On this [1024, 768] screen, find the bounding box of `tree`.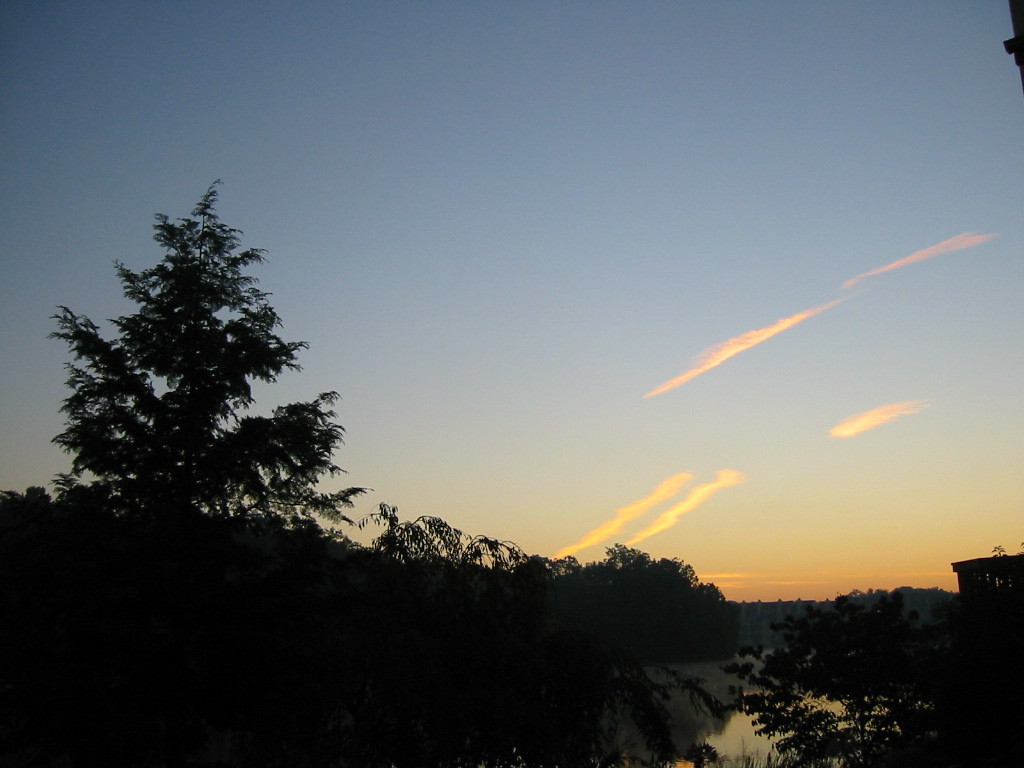
Bounding box: [x1=50, y1=179, x2=374, y2=549].
